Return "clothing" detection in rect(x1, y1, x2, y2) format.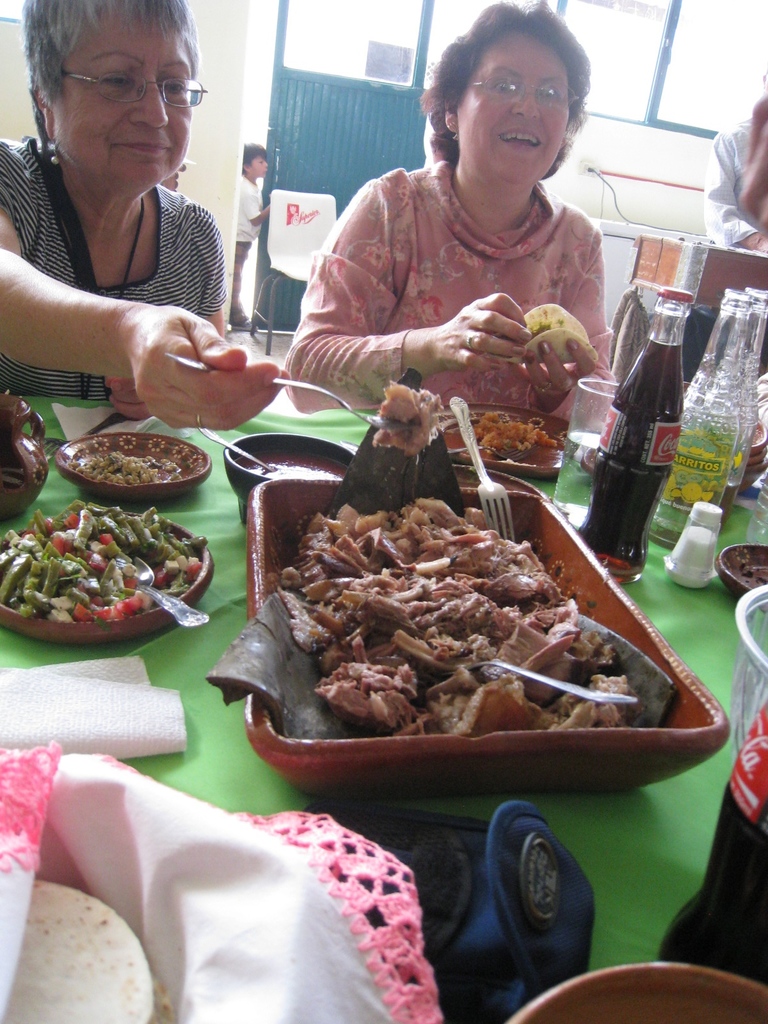
rect(319, 124, 639, 477).
